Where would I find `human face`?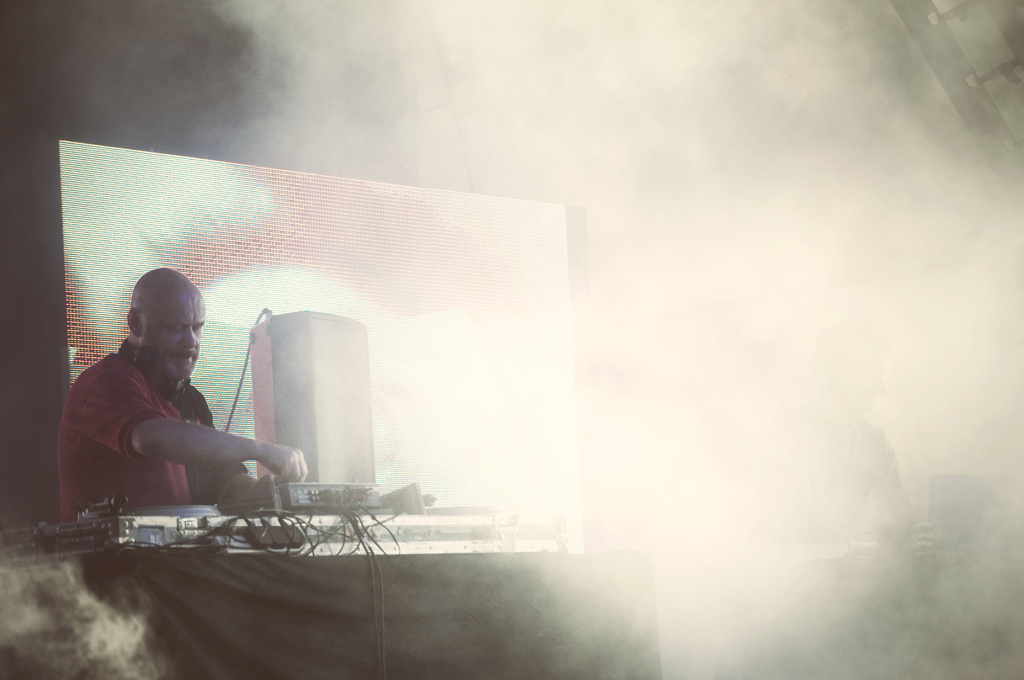
At region(138, 288, 205, 384).
